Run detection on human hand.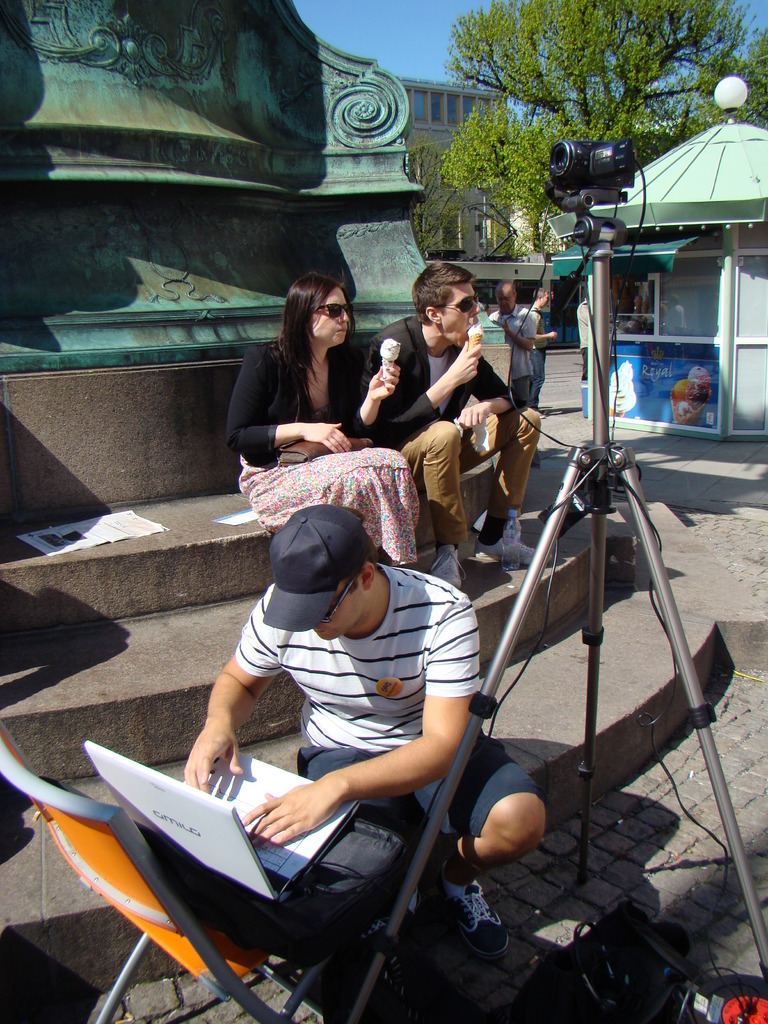
Result: {"x1": 456, "y1": 403, "x2": 492, "y2": 431}.
